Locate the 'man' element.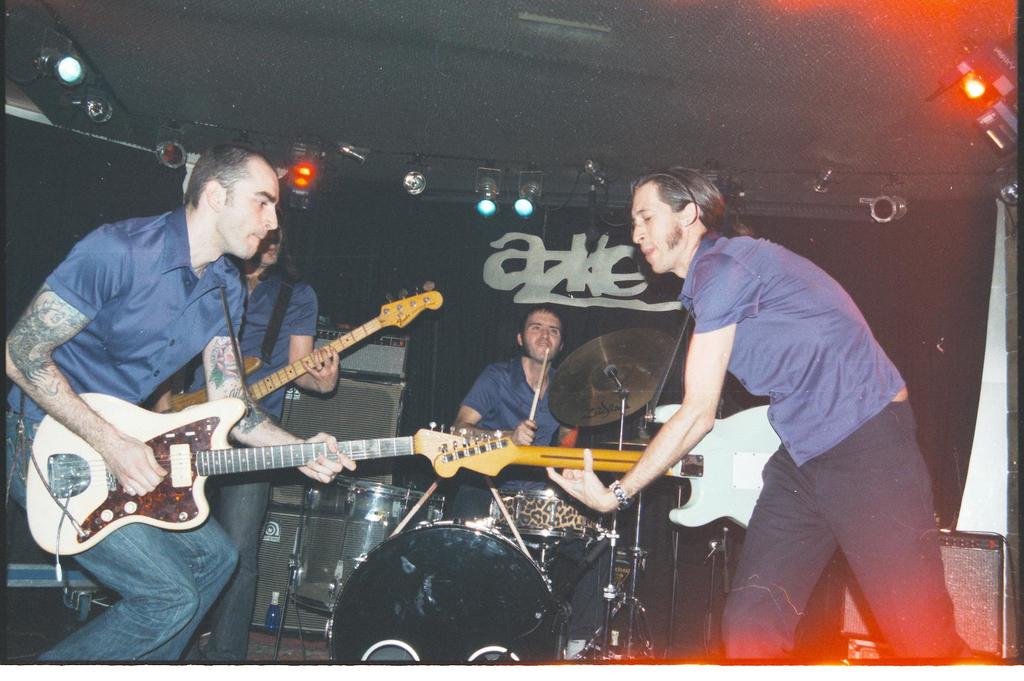
Element bbox: 440:303:586:659.
